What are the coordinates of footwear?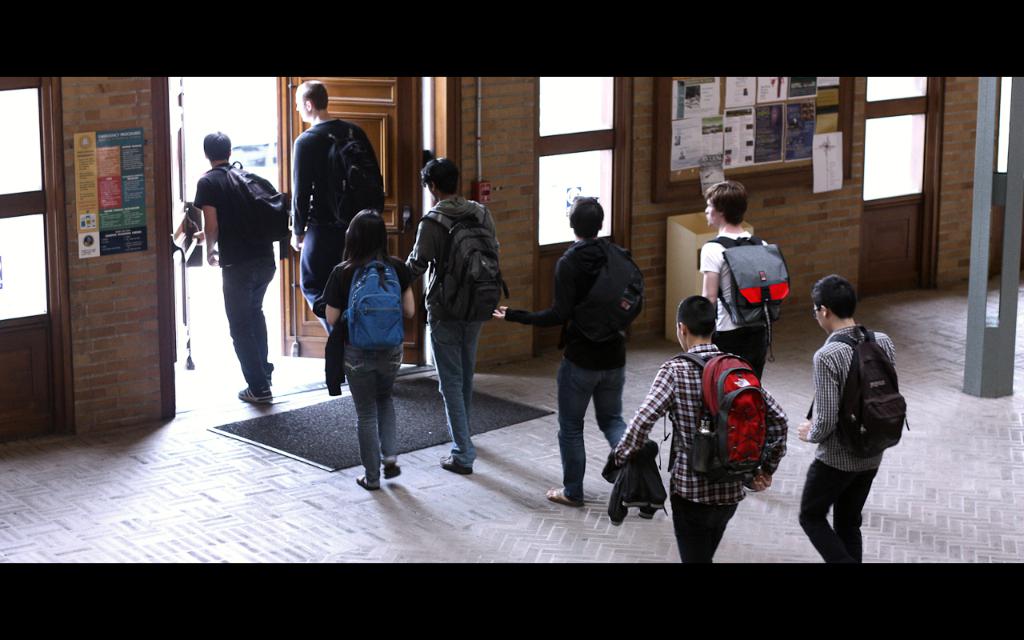
(x1=542, y1=489, x2=577, y2=511).
